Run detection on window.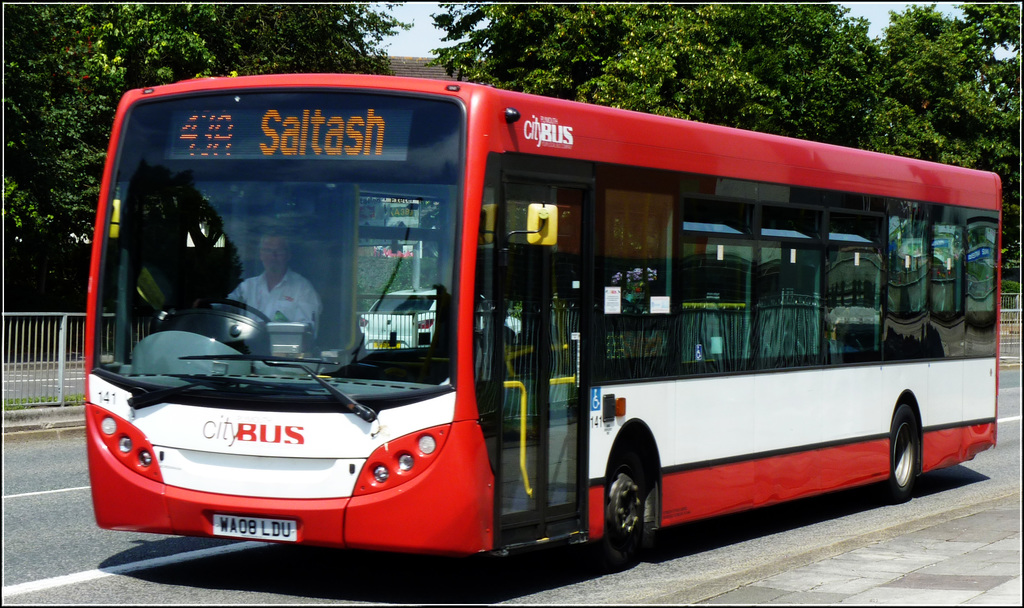
Result: <region>604, 192, 676, 317</region>.
